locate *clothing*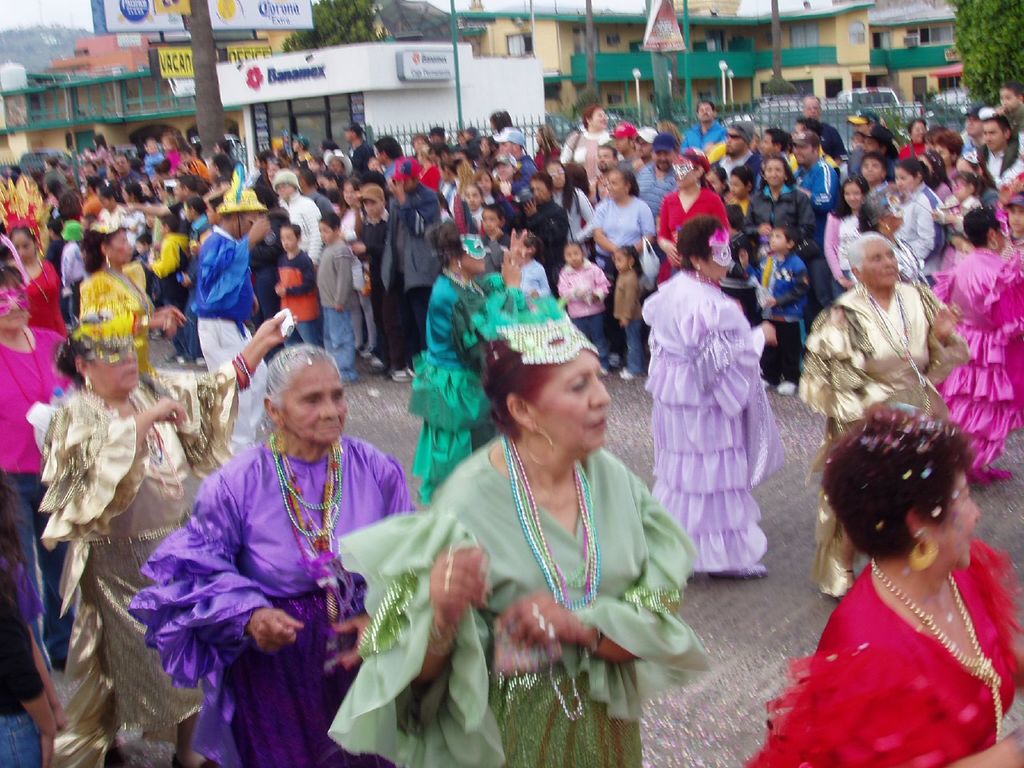
<box>790,275,960,567</box>
